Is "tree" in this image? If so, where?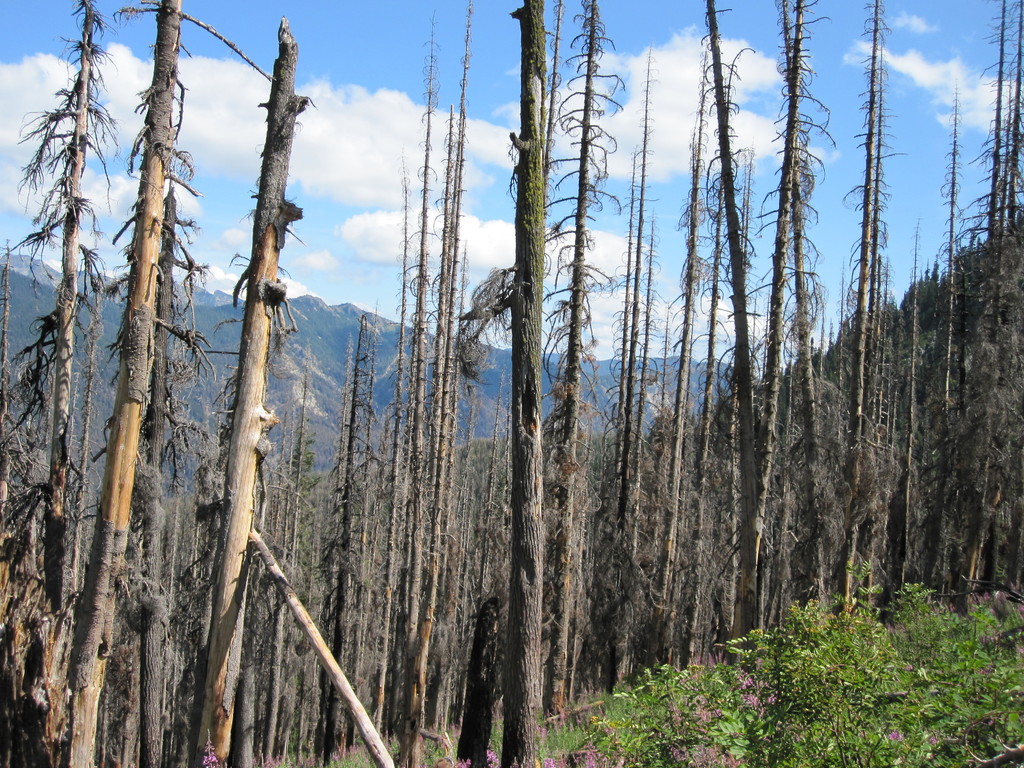
Yes, at rect(10, 0, 120, 607).
